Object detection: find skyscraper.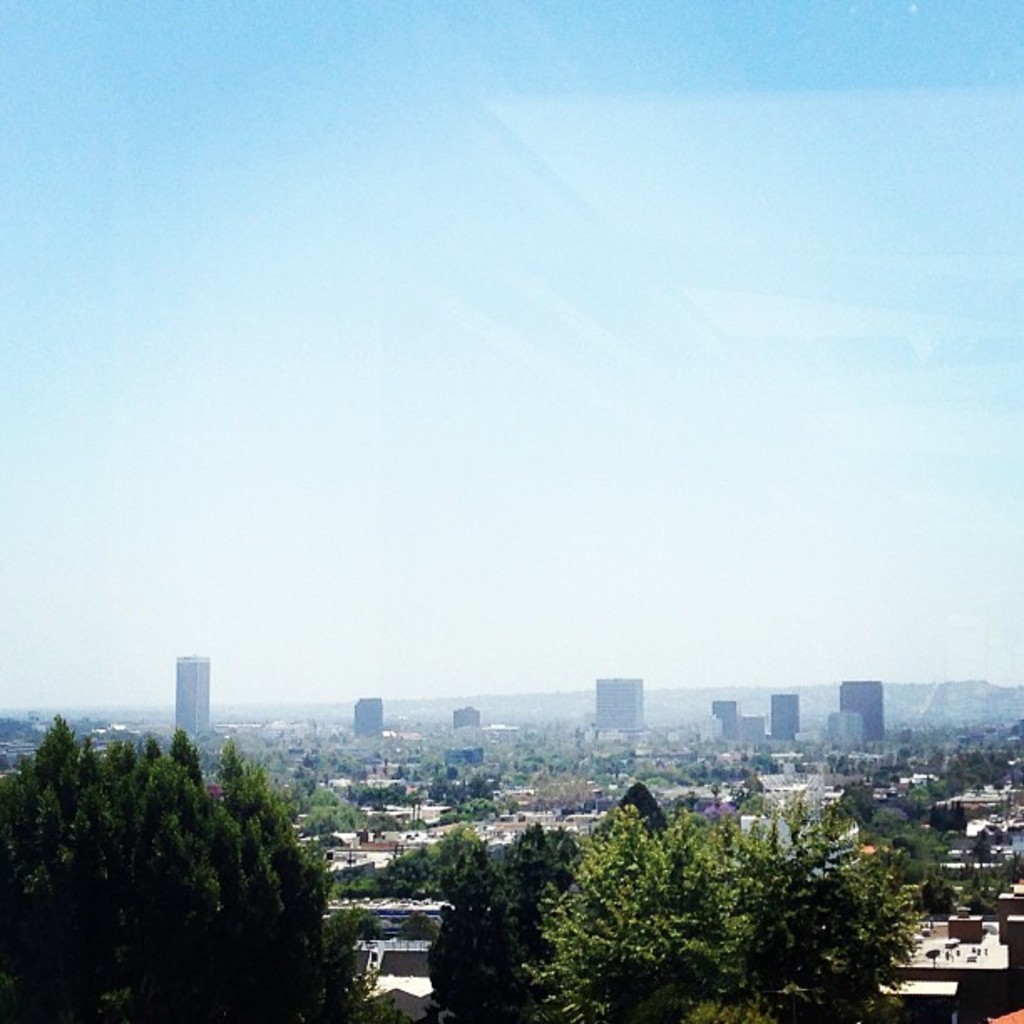
<bbox>172, 643, 212, 740</bbox>.
